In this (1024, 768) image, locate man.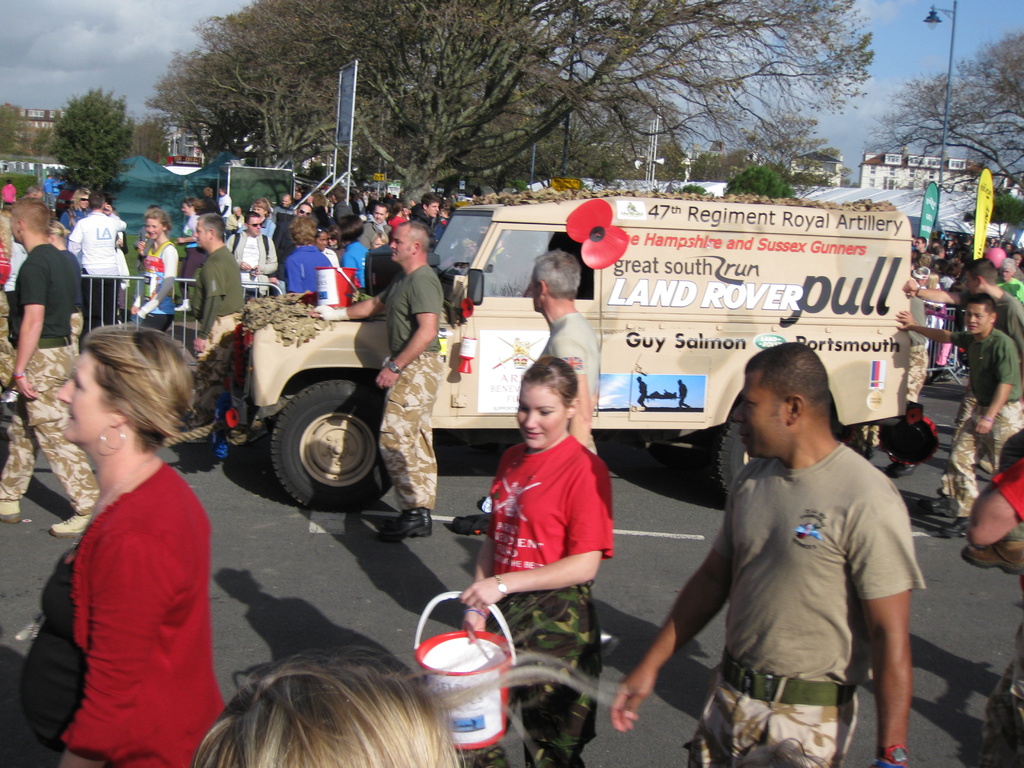
Bounding box: 179, 219, 248, 452.
